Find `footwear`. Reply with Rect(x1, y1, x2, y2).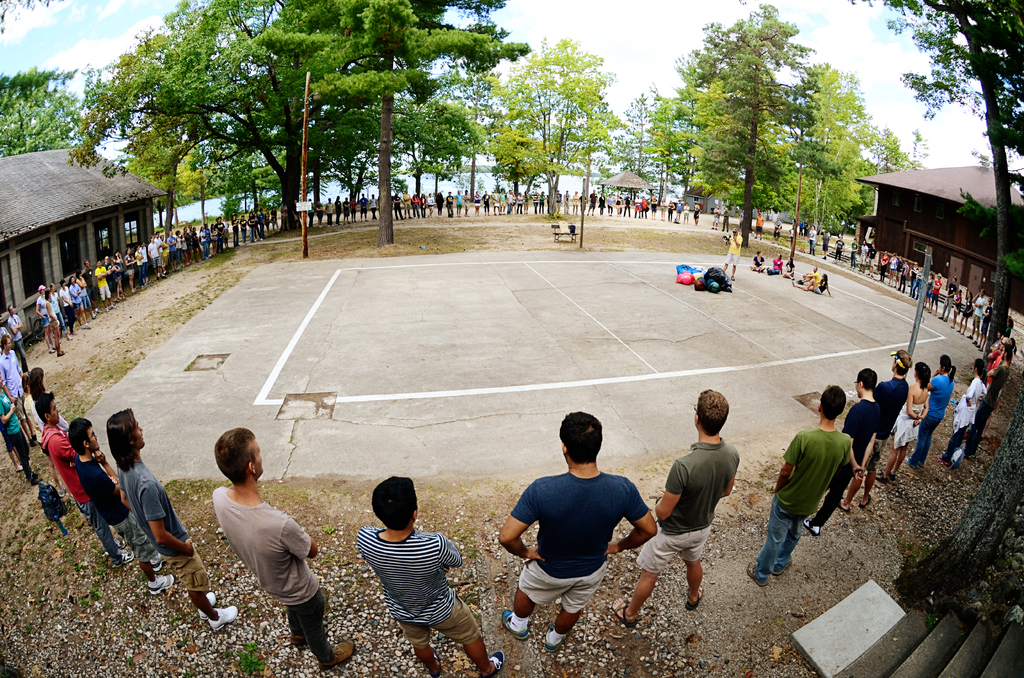
Rect(32, 479, 42, 486).
